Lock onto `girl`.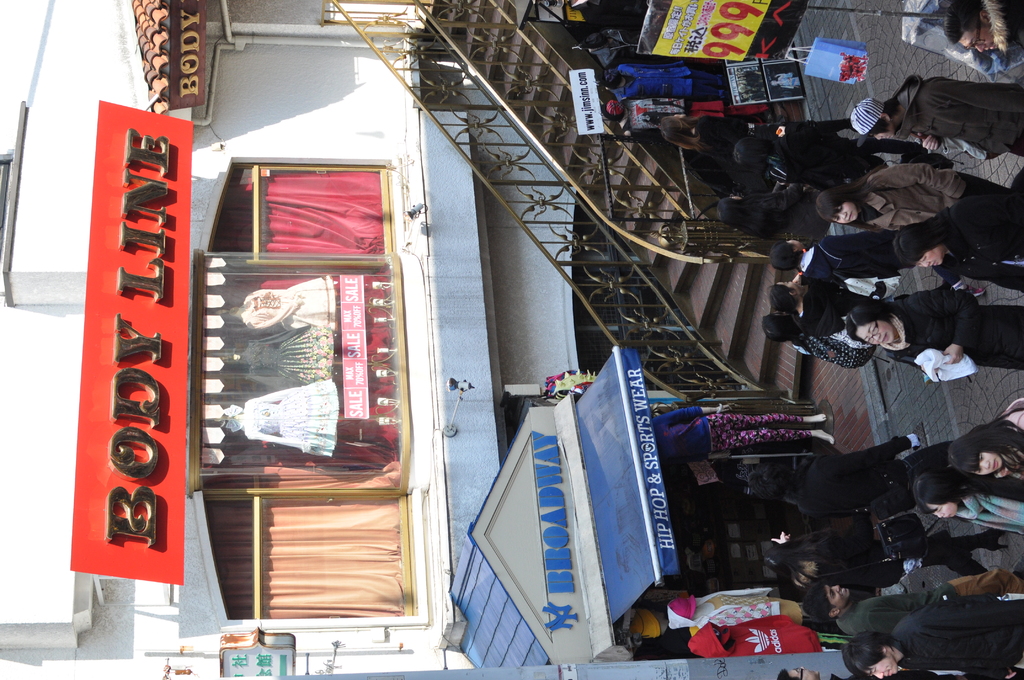
Locked: box(909, 473, 1020, 560).
